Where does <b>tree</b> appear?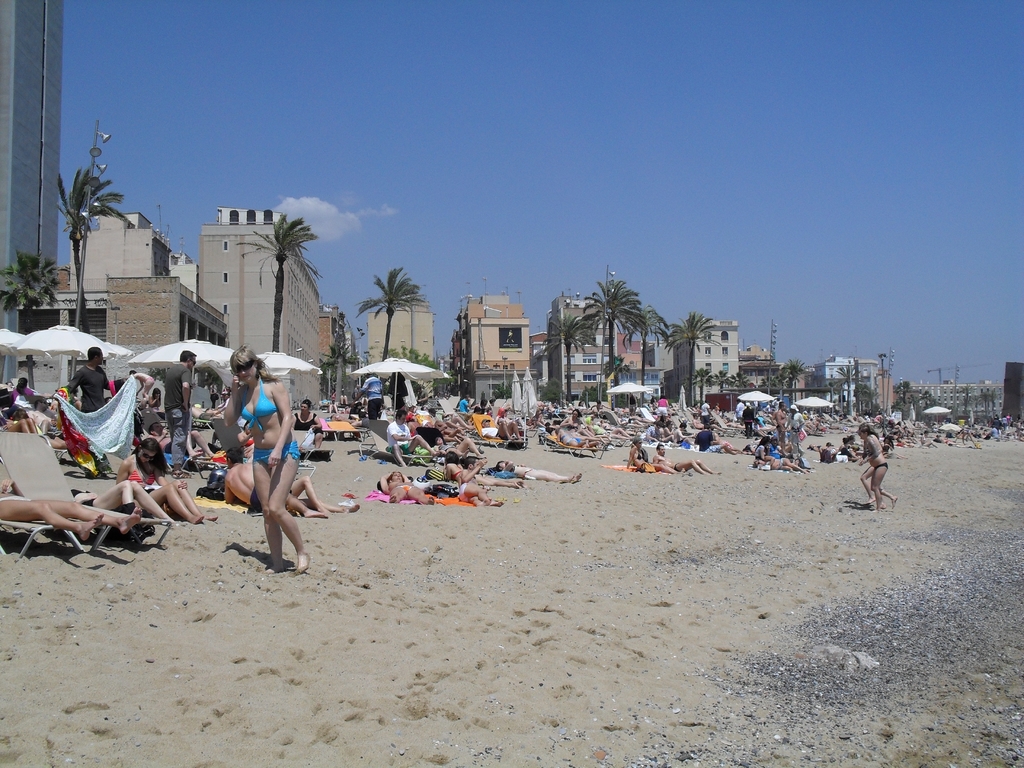
Appears at 355,268,424,365.
